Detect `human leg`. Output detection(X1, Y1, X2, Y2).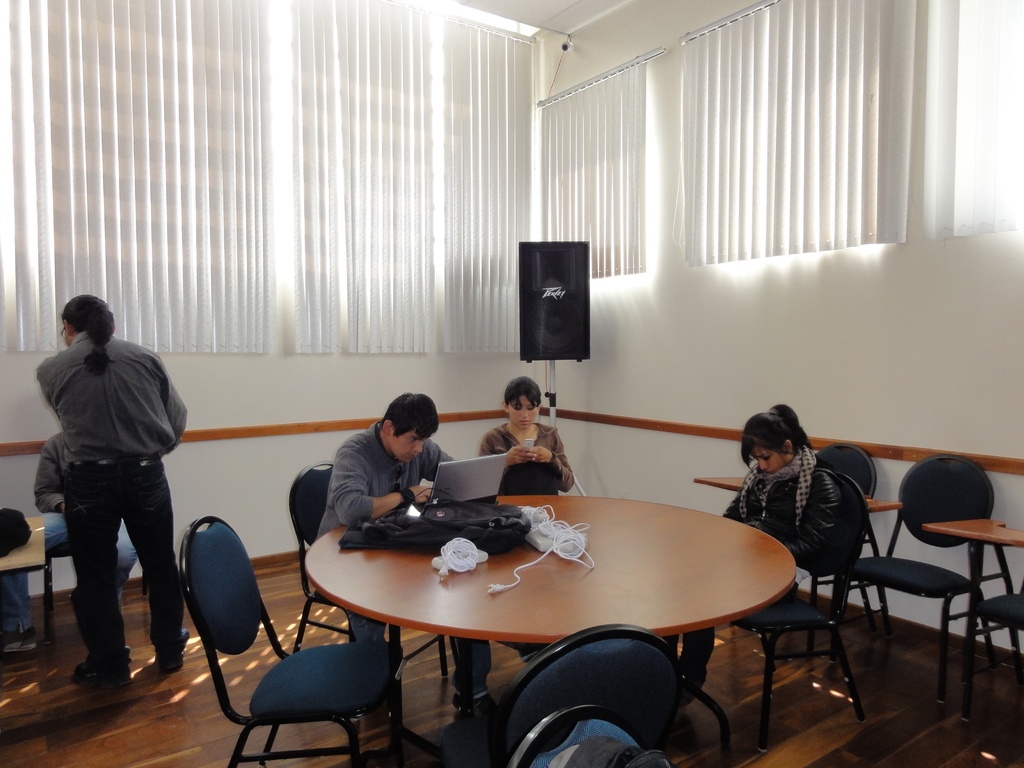
detection(129, 461, 193, 673).
